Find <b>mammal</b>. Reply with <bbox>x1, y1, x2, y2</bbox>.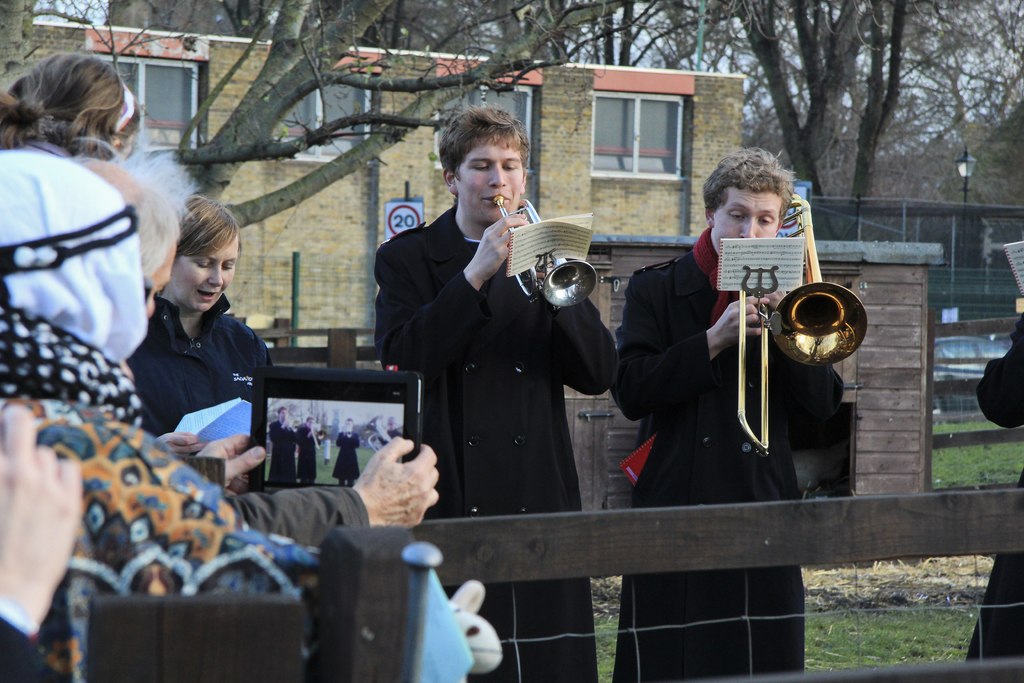
<bbox>0, 47, 140, 171</bbox>.
